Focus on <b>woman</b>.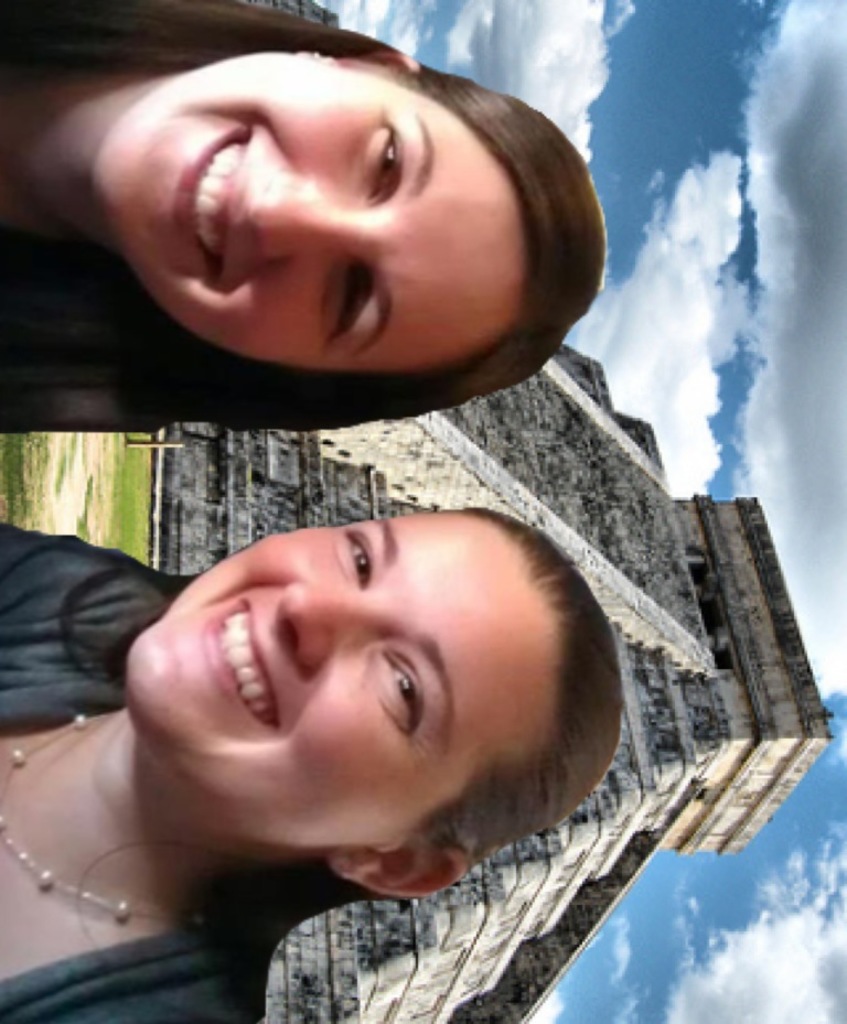
Focused at <region>0, 0, 604, 436</region>.
